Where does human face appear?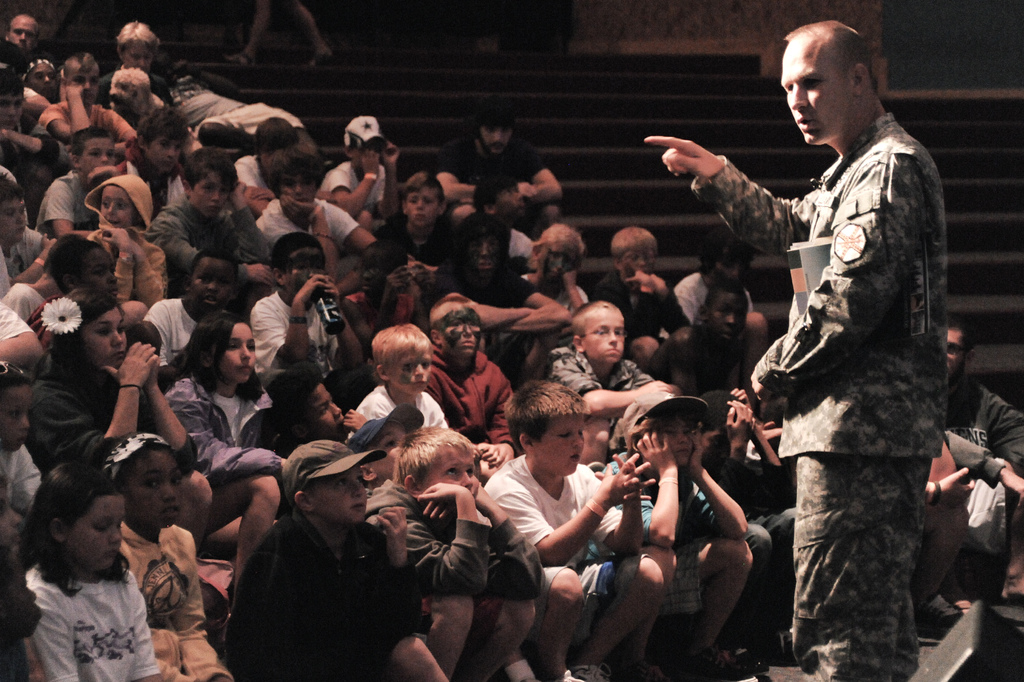
Appears at (282,173,317,200).
